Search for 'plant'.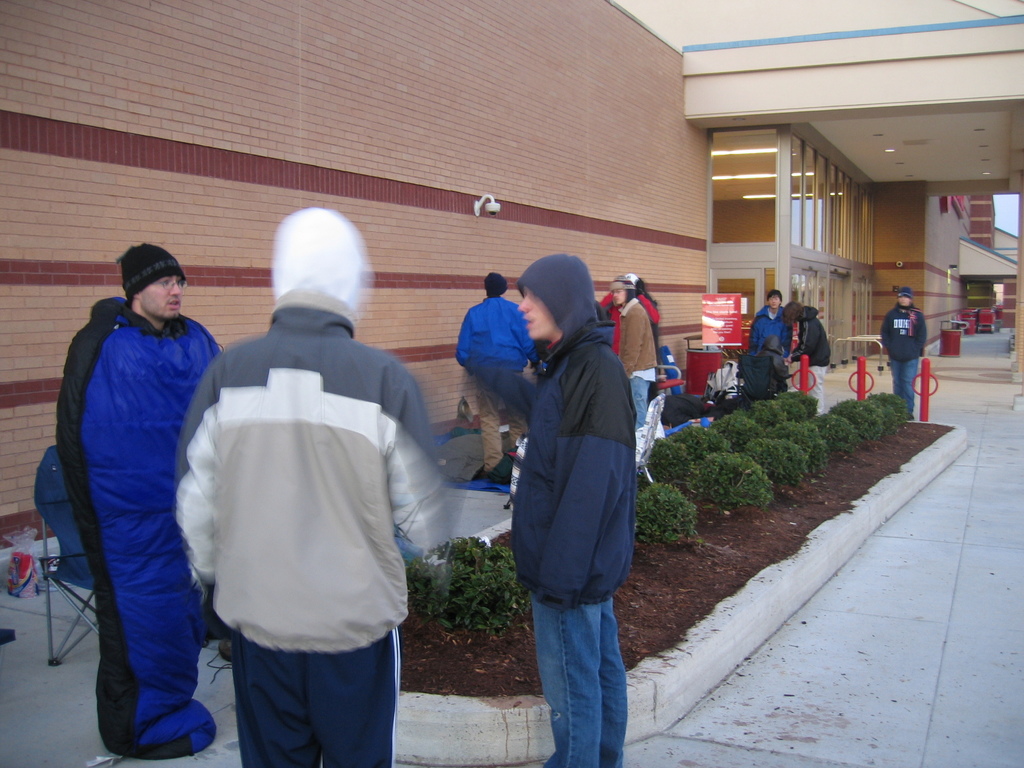
Found at {"x1": 649, "y1": 426, "x2": 730, "y2": 481}.
